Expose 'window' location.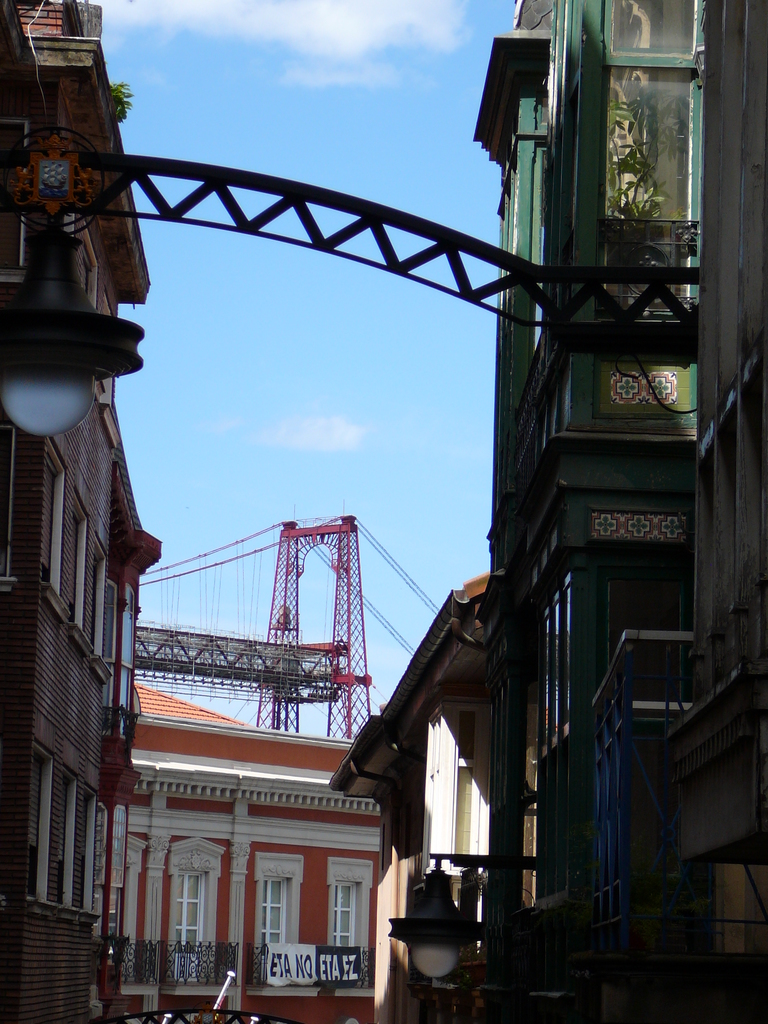
Exposed at [116,803,123,888].
